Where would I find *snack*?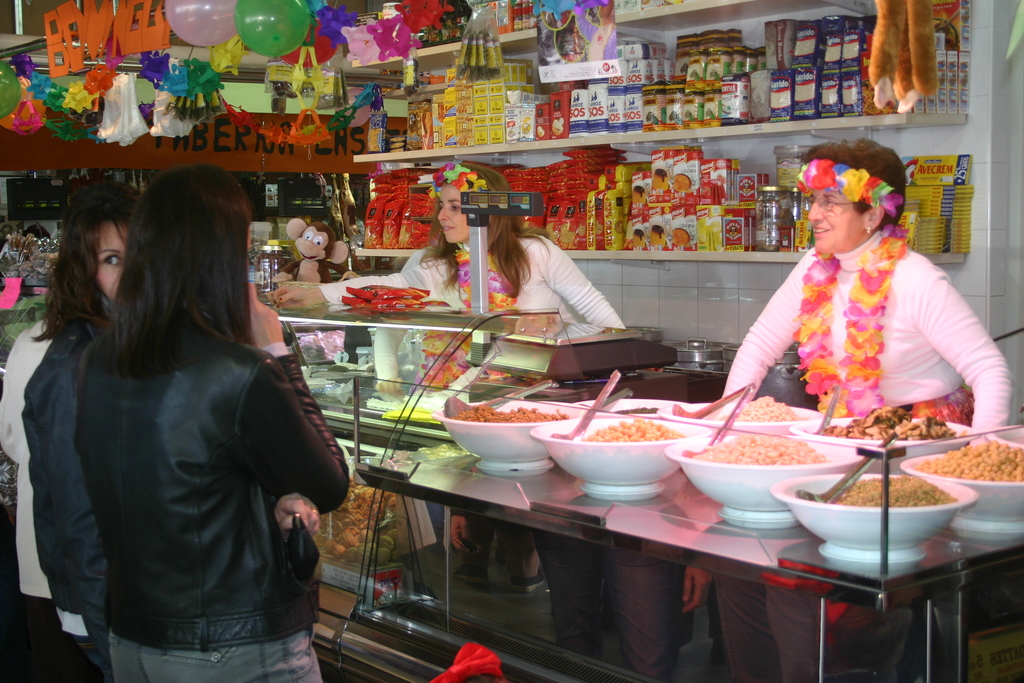
At region(439, 401, 566, 424).
